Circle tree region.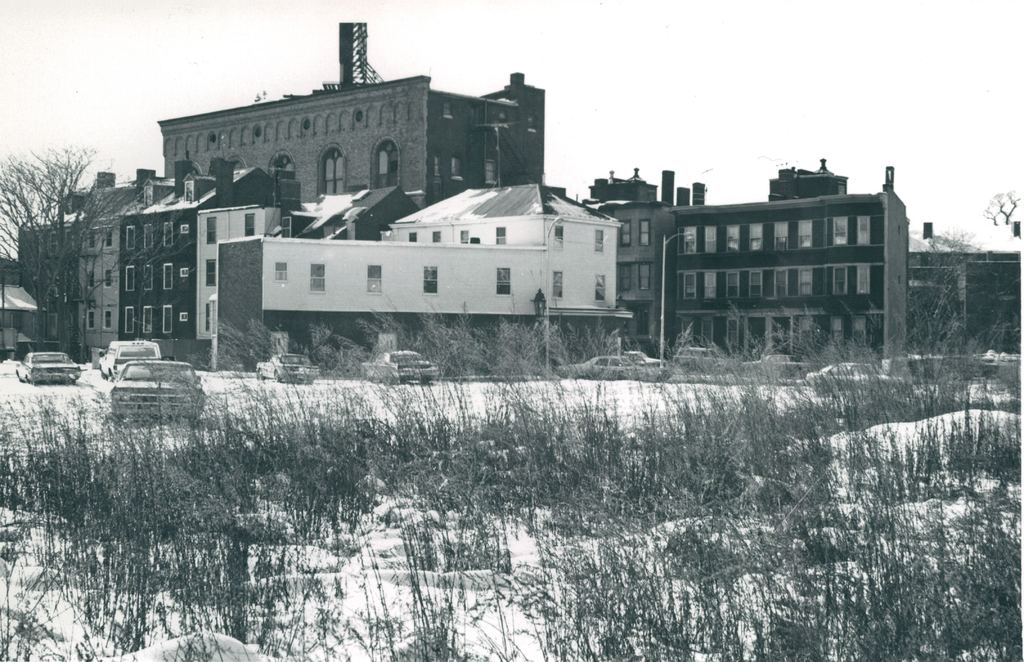
Region: 984, 188, 1023, 224.
